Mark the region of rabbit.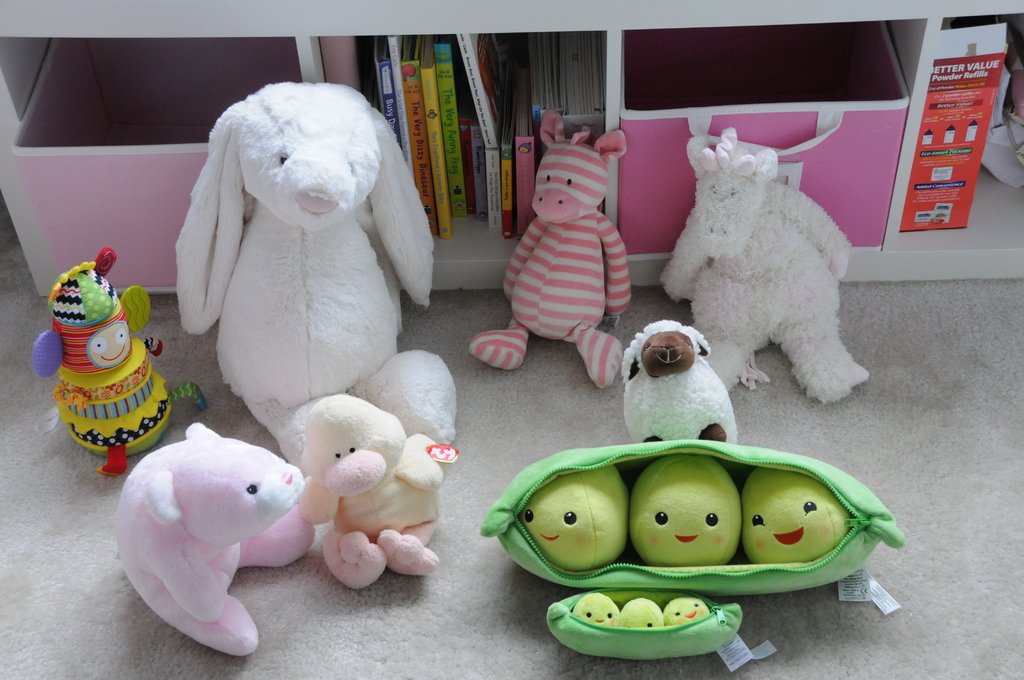
Region: 297,399,448,591.
